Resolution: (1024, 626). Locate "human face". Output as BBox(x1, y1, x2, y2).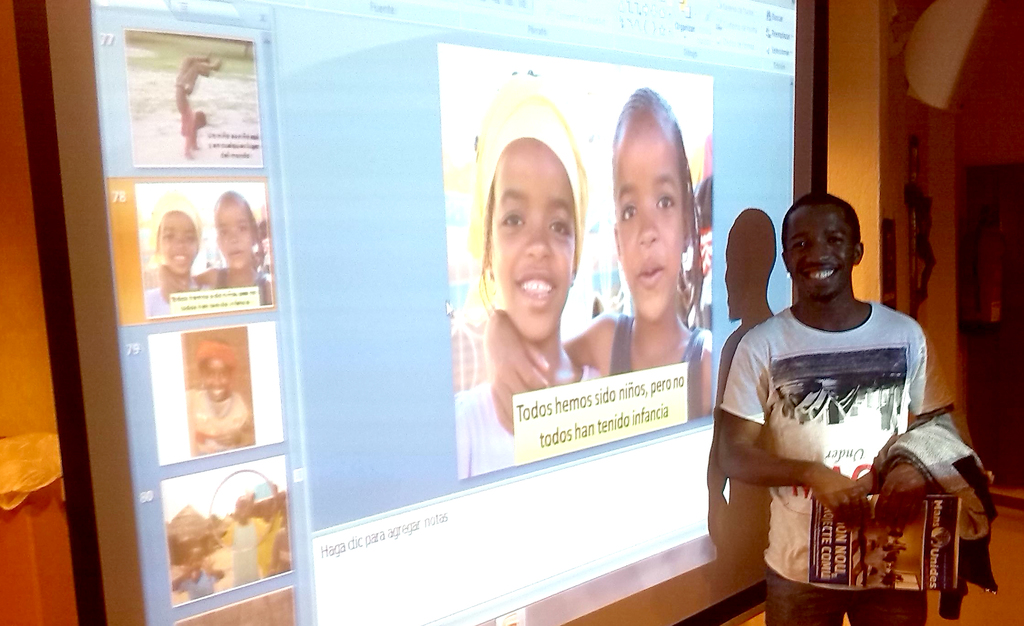
BBox(216, 204, 262, 275).
